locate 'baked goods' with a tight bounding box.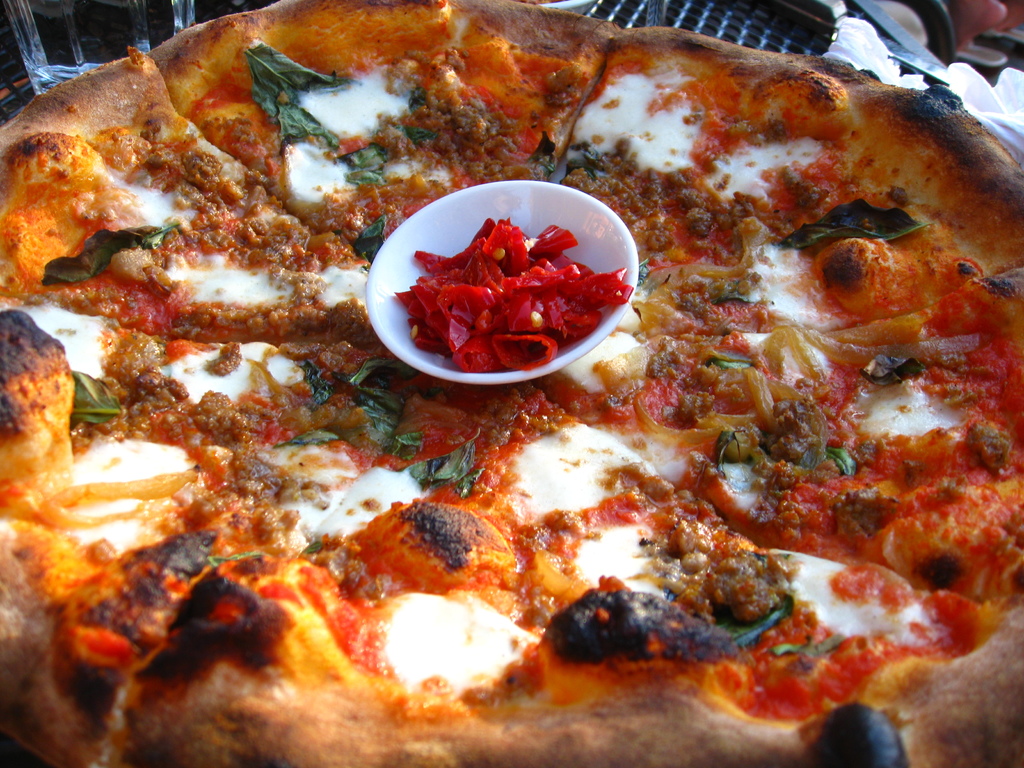
[0,0,1023,767].
